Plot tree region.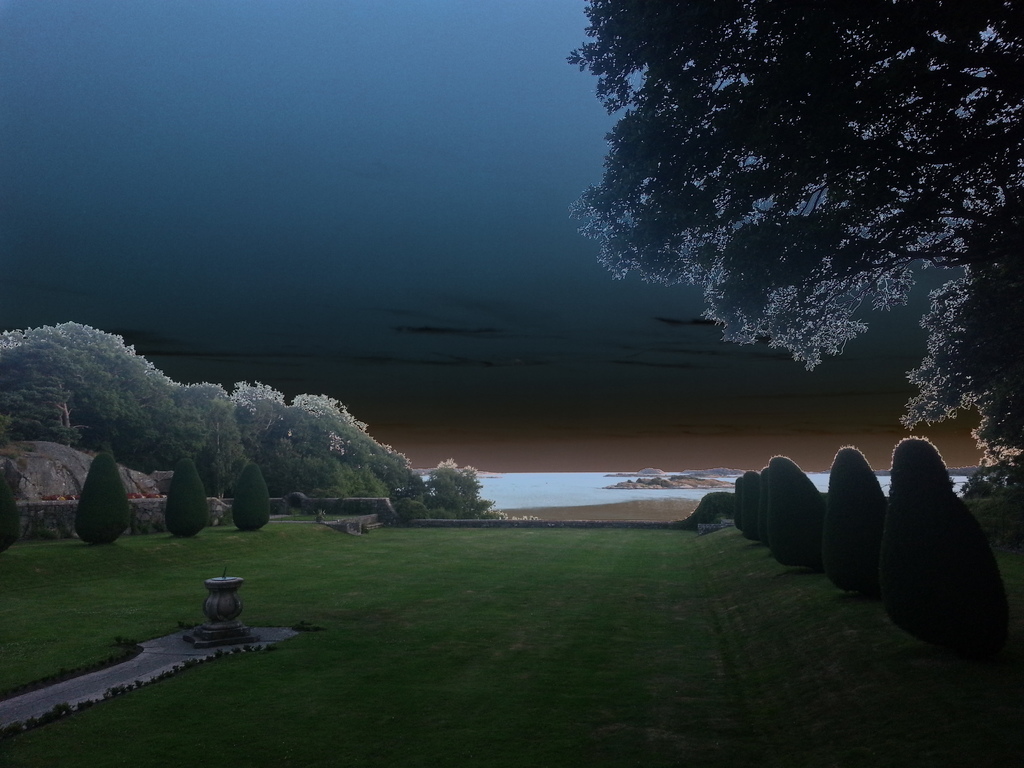
Plotted at 562 0 1021 491.
